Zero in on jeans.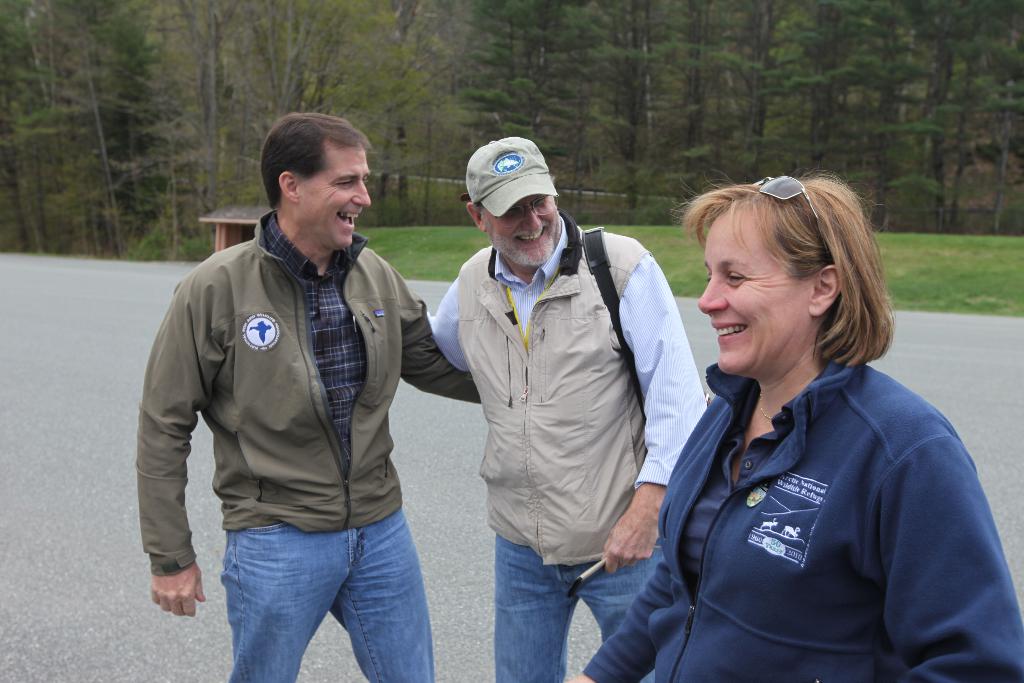
Zeroed in: BBox(497, 536, 670, 682).
